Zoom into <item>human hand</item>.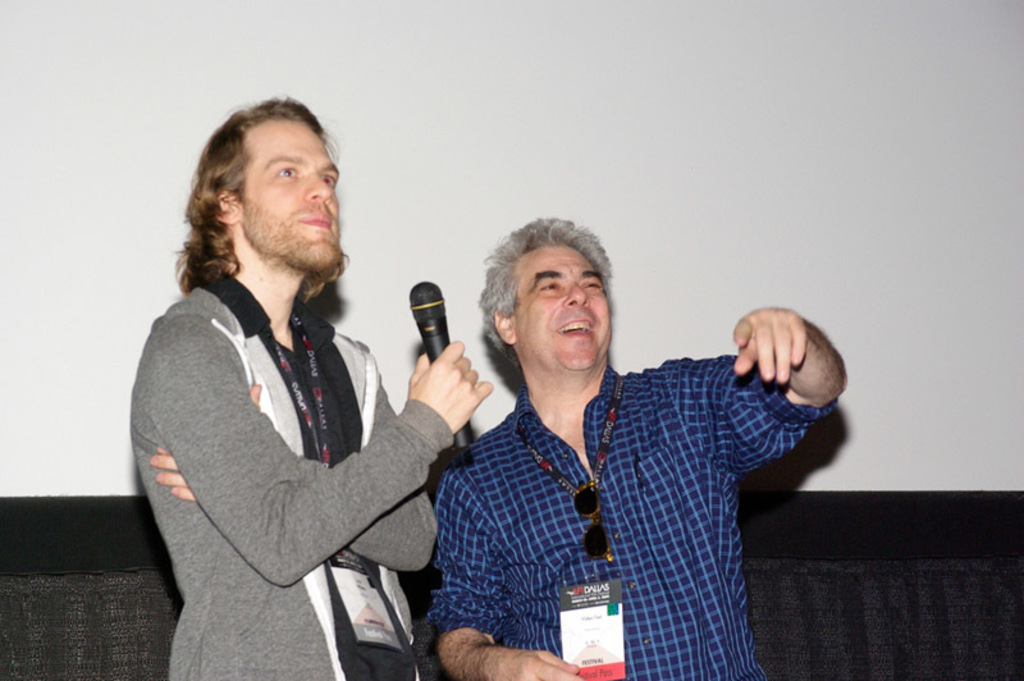
Zoom target: 393/339/495/426.
